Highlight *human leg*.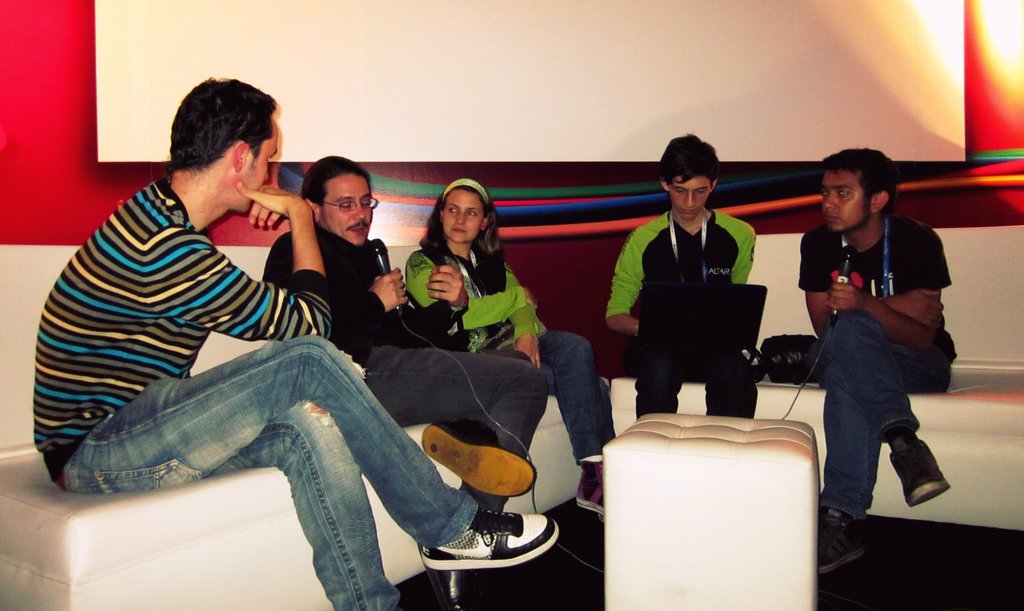
Highlighted region: <bbox>809, 309, 952, 506</bbox>.
